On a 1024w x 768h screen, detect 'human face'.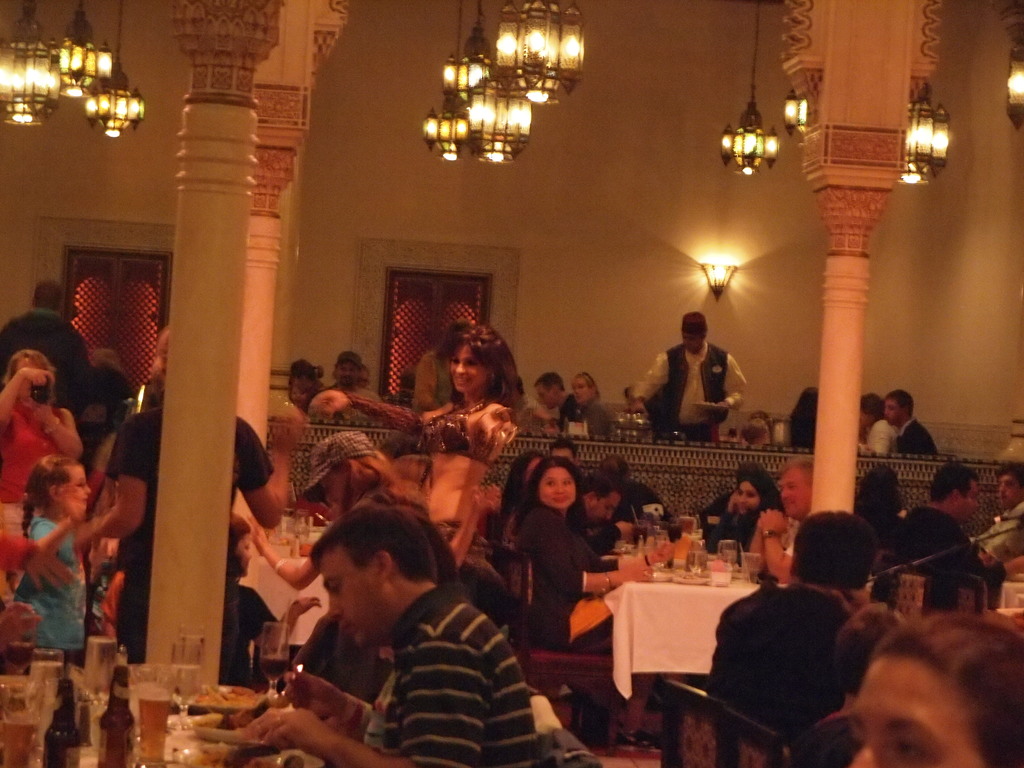
[290, 389, 306, 404].
